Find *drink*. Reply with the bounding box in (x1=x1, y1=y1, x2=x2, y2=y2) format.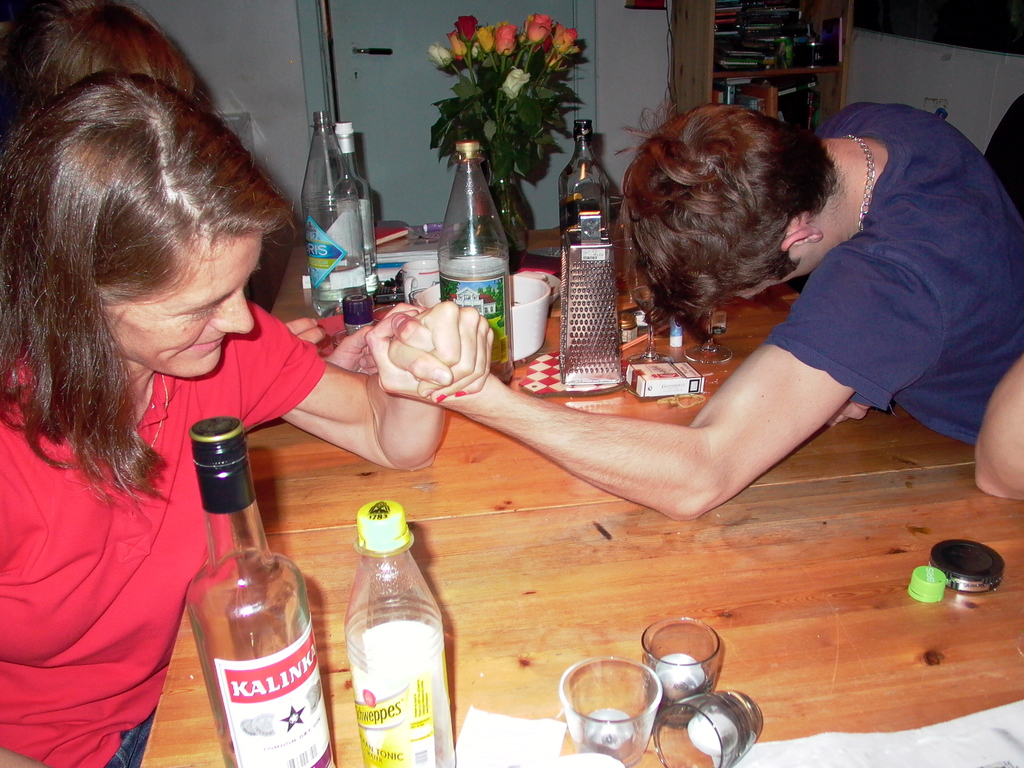
(x1=490, y1=335, x2=515, y2=375).
